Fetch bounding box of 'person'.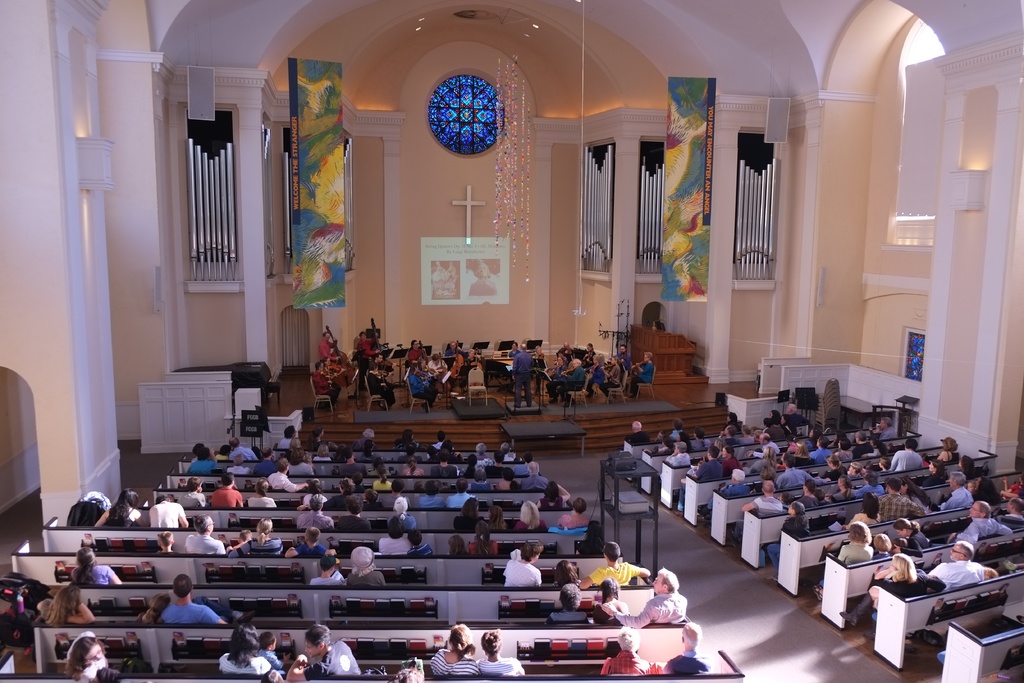
Bbox: detection(286, 525, 339, 560).
